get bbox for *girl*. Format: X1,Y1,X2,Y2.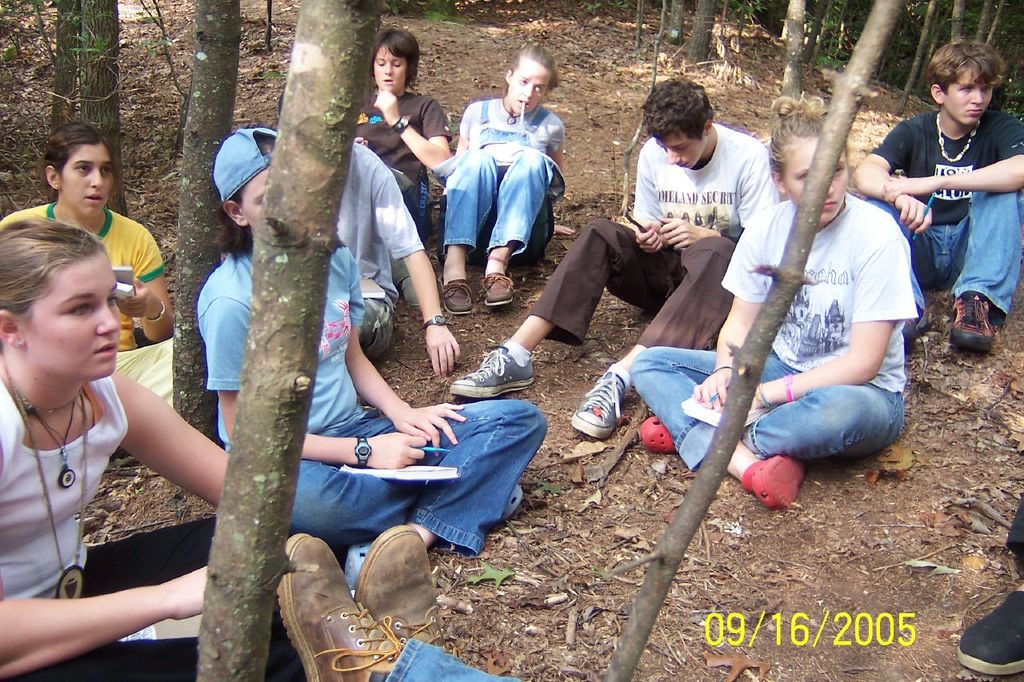
628,93,921,509.
